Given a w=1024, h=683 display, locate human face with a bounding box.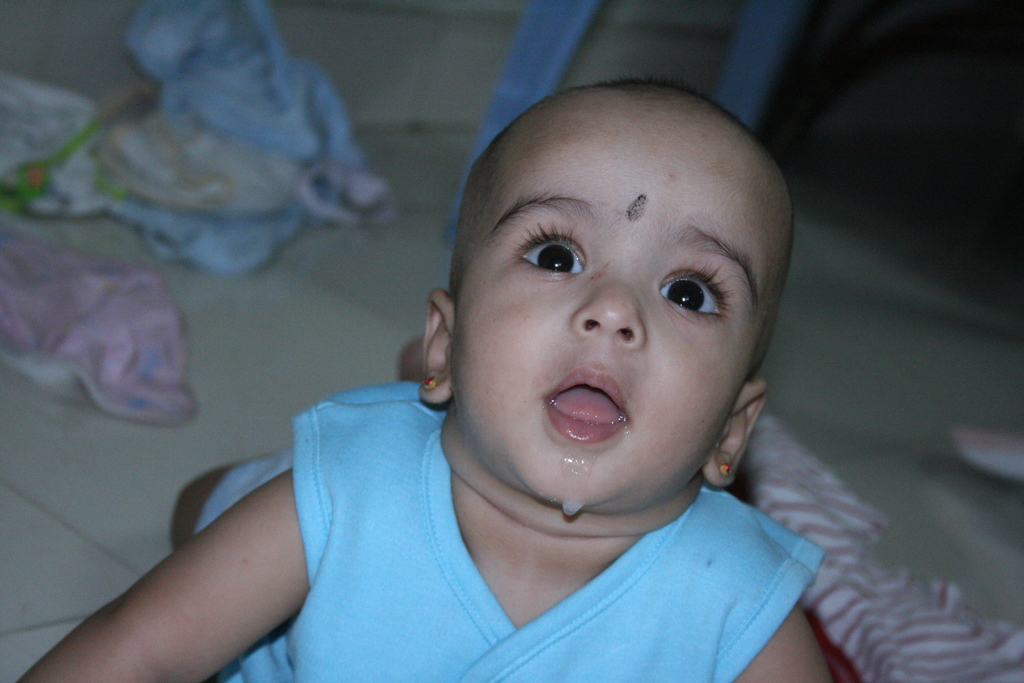
Located: (left=456, top=109, right=772, bottom=509).
